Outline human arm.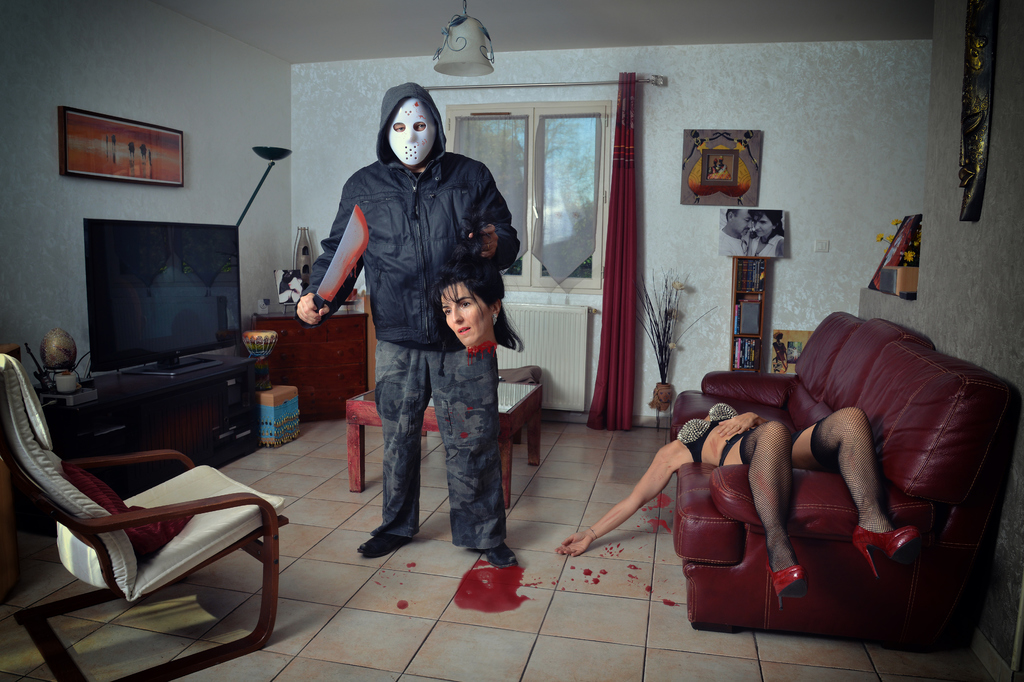
Outline: {"x1": 604, "y1": 452, "x2": 688, "y2": 558}.
